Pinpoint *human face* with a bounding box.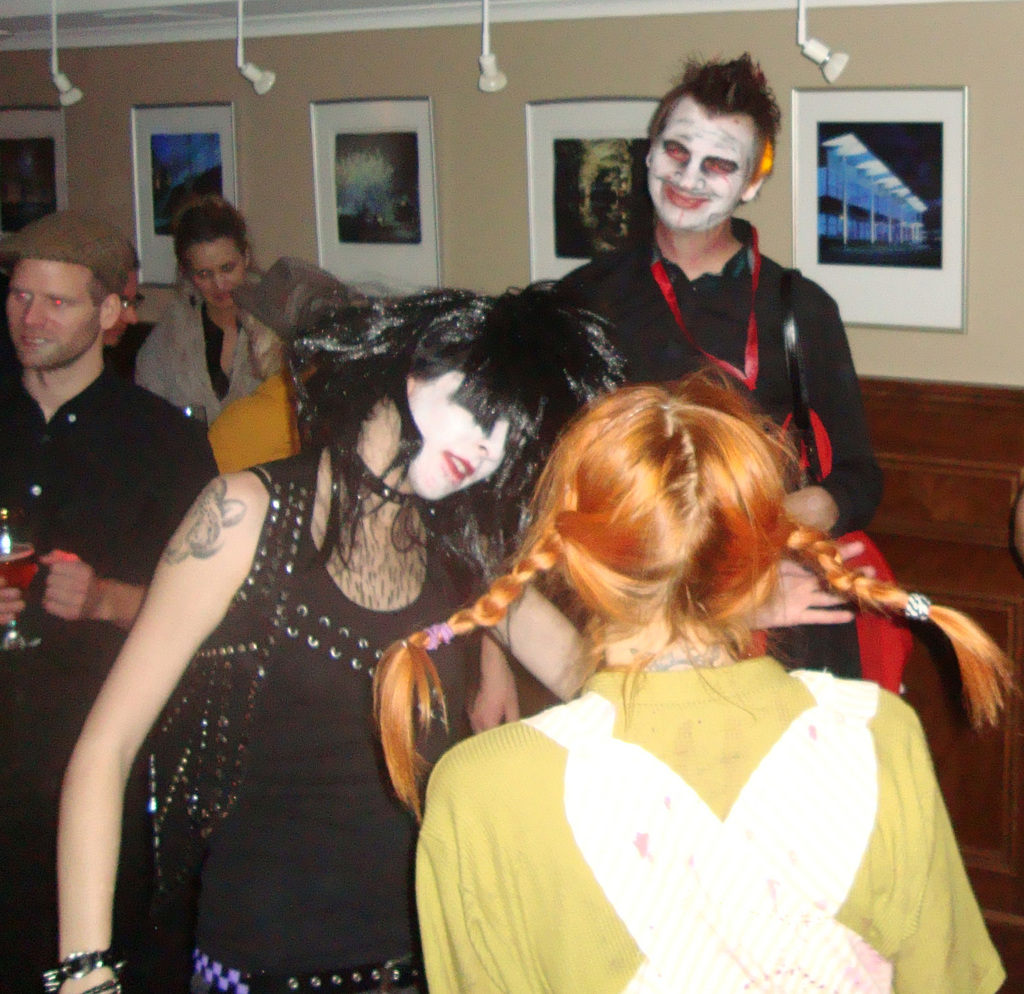
crop(642, 92, 761, 226).
